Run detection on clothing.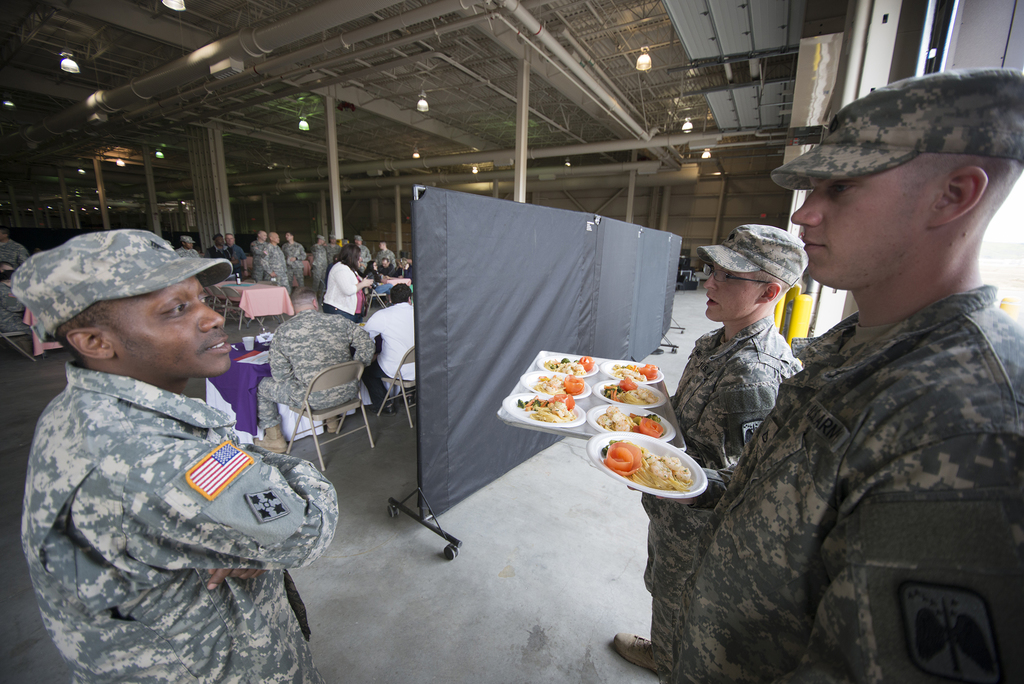
Result: (312,245,322,286).
